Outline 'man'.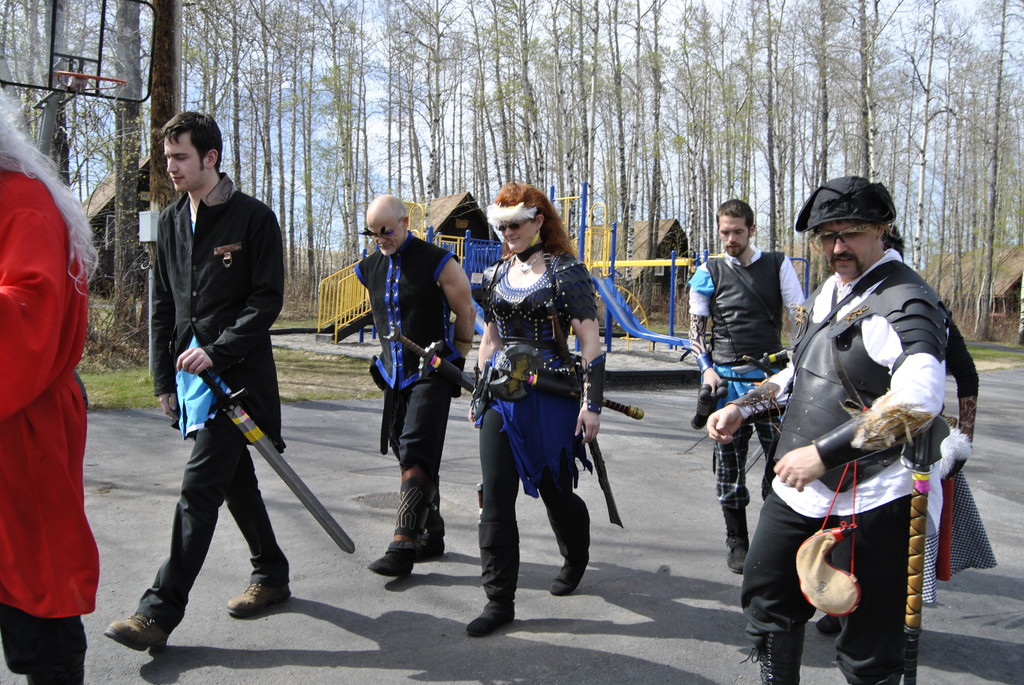
Outline: rect(107, 110, 285, 654).
